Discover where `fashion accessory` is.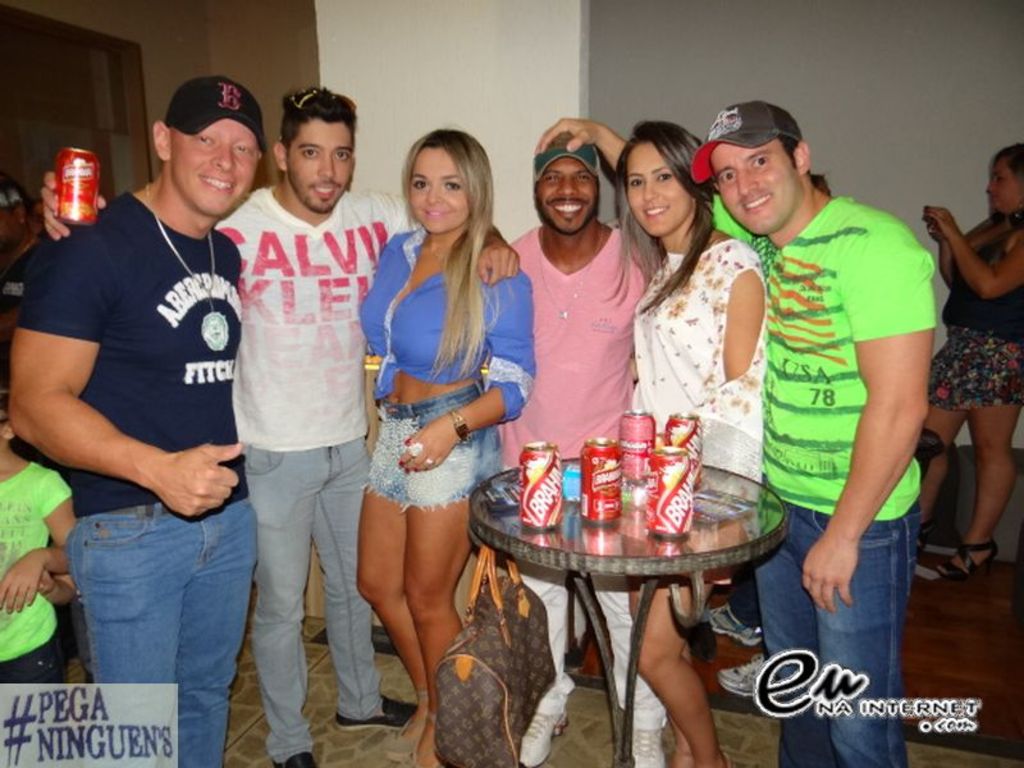
Discovered at <region>445, 406, 476, 447</region>.
